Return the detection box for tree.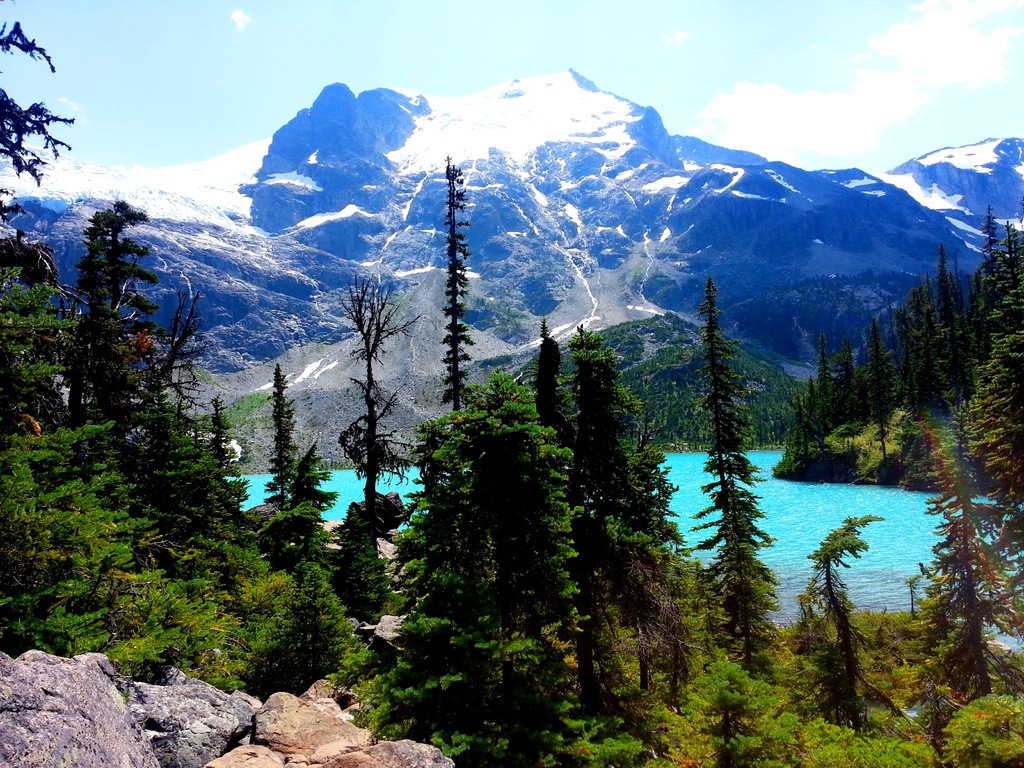
442, 155, 474, 413.
